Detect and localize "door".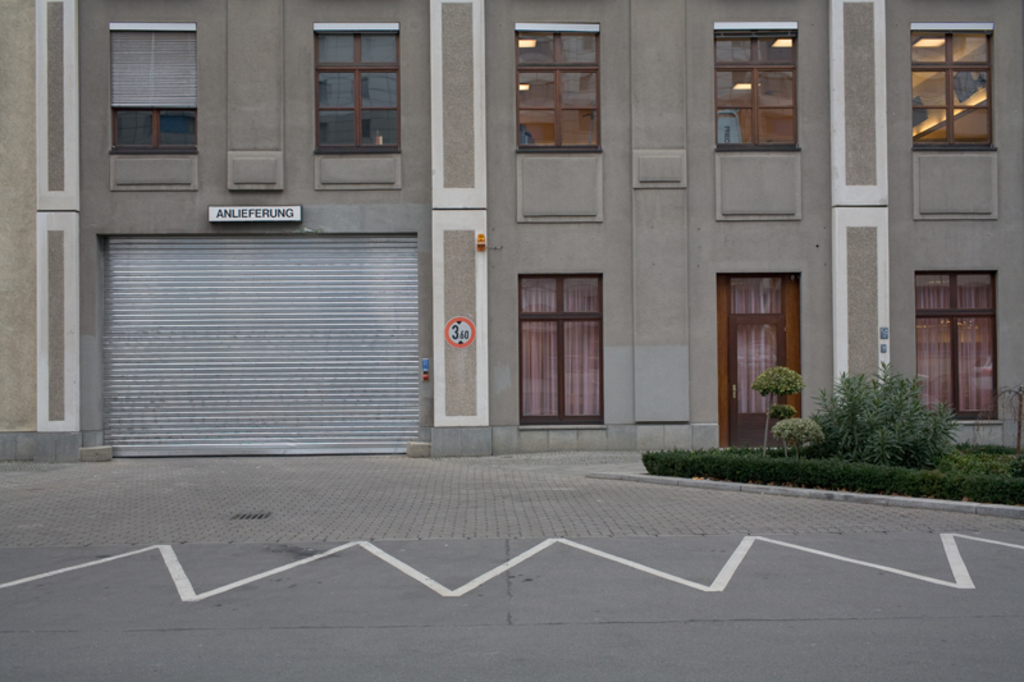
Localized at [908,270,1002,426].
